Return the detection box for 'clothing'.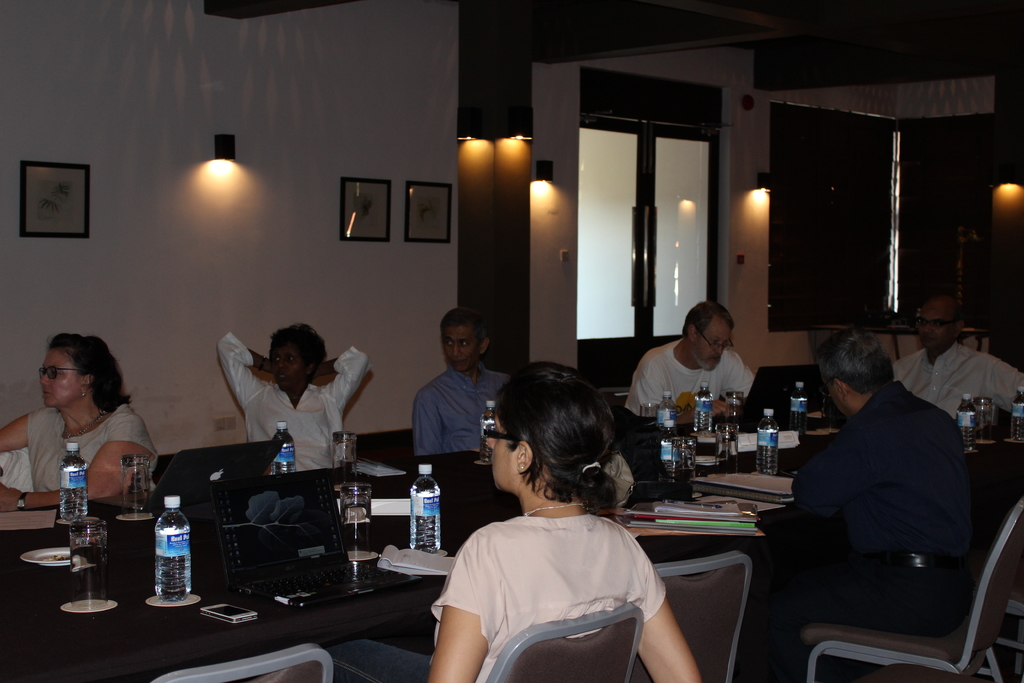
BBox(26, 399, 160, 495).
